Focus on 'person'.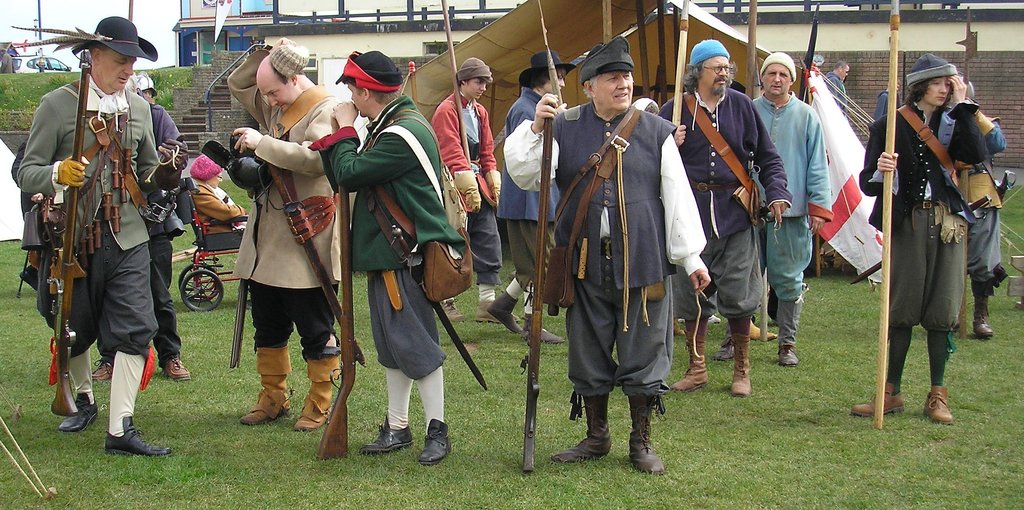
Focused at {"left": 16, "top": 45, "right": 190, "bottom": 460}.
